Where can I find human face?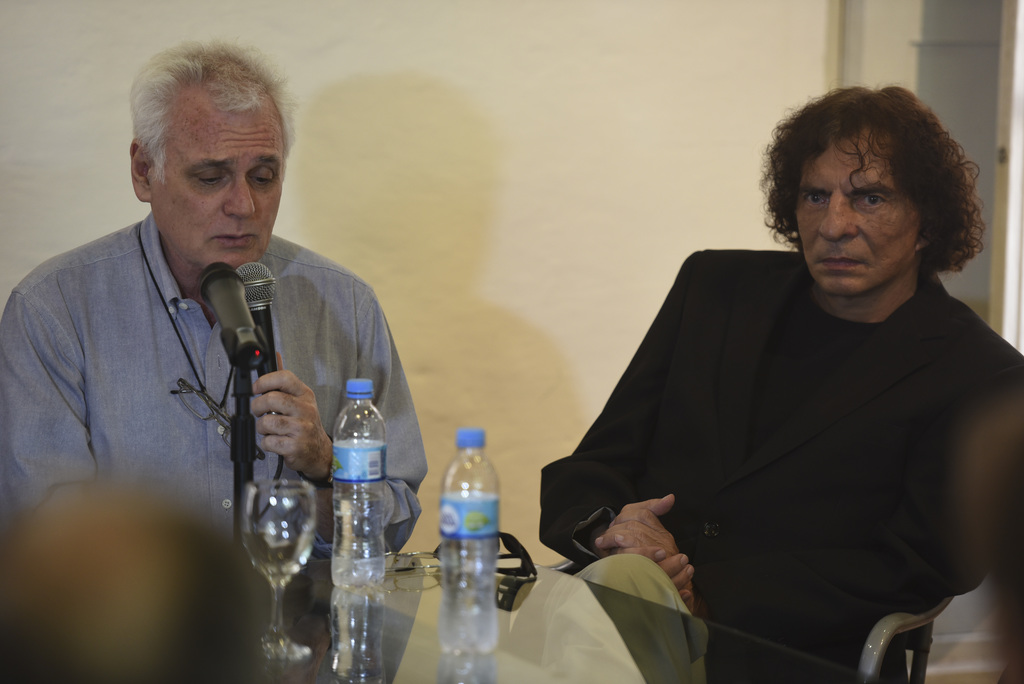
You can find it at <bbox>797, 120, 920, 295</bbox>.
